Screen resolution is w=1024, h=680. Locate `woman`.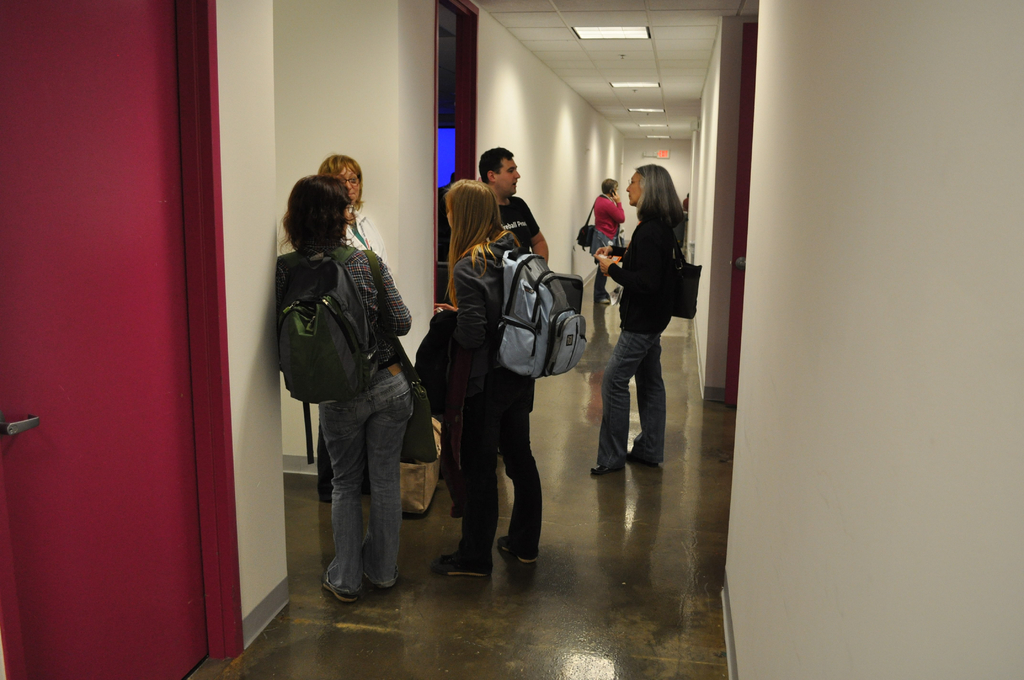
316:150:389:506.
